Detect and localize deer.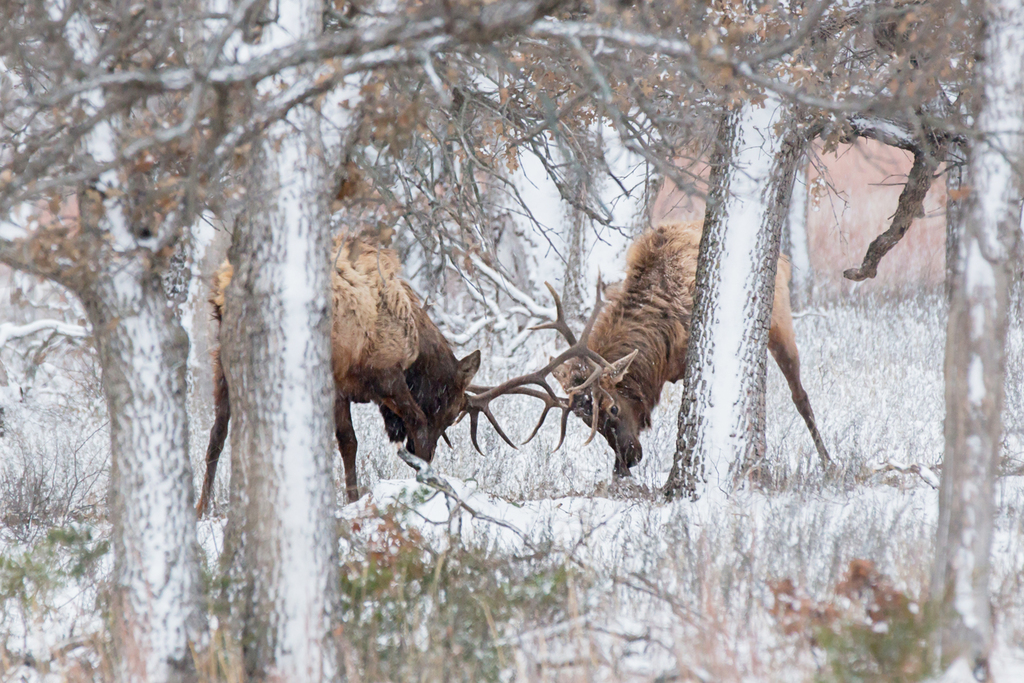
Localized at 194:232:614:518.
